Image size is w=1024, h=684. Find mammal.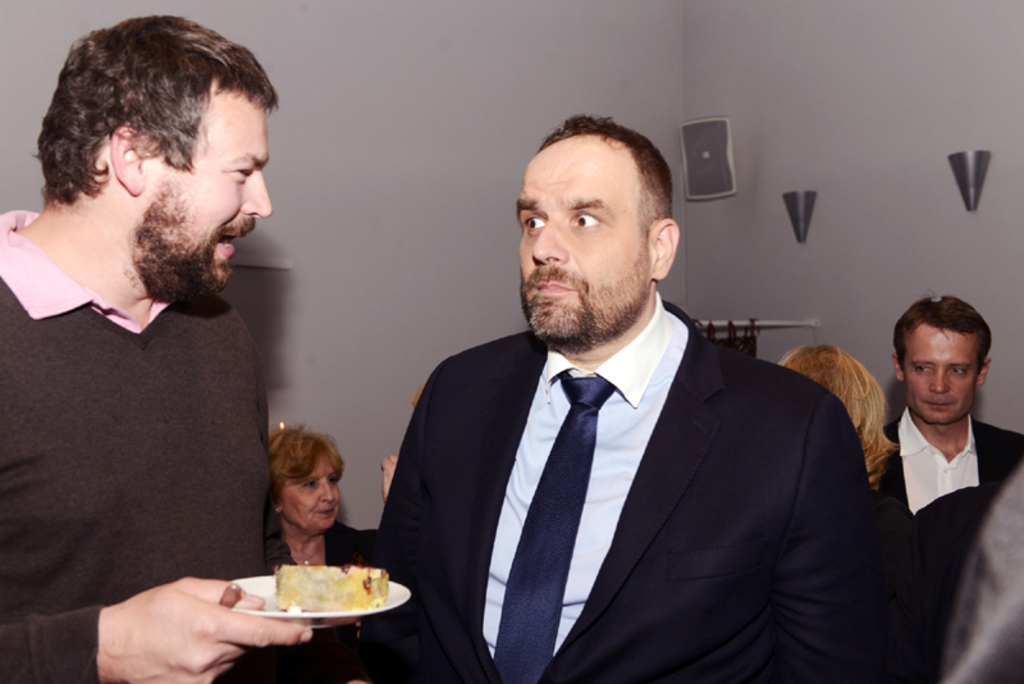
[x1=777, y1=342, x2=901, y2=683].
